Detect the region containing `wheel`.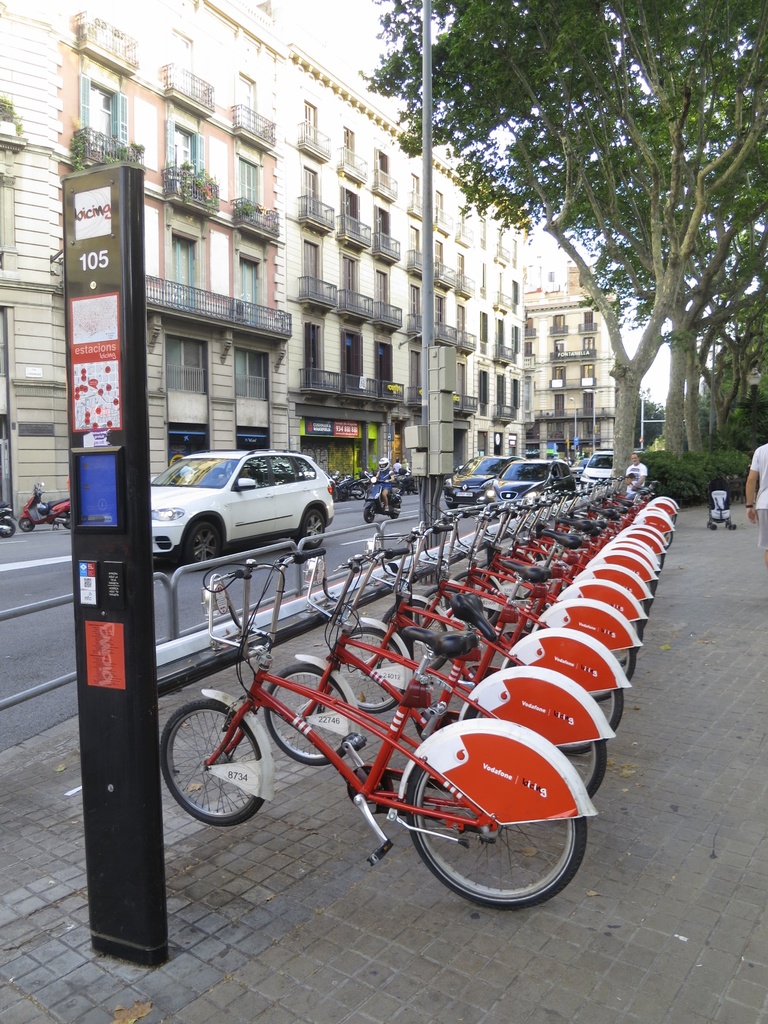
[416, 581, 490, 637].
